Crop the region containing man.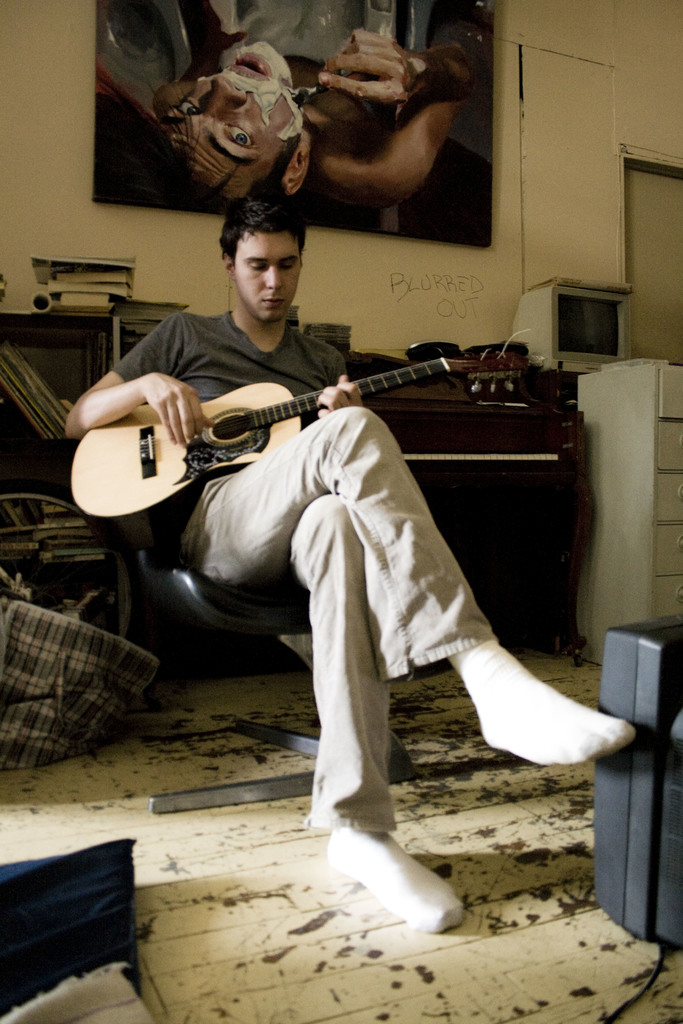
Crop region: (left=152, top=0, right=490, bottom=217).
